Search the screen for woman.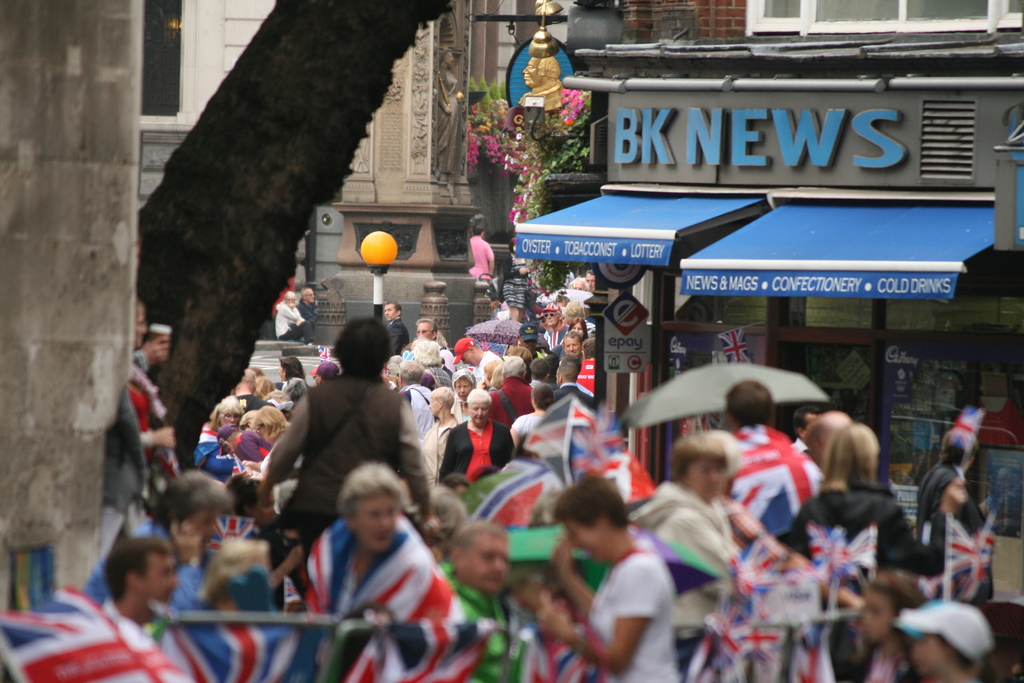
Found at select_region(439, 384, 518, 488).
